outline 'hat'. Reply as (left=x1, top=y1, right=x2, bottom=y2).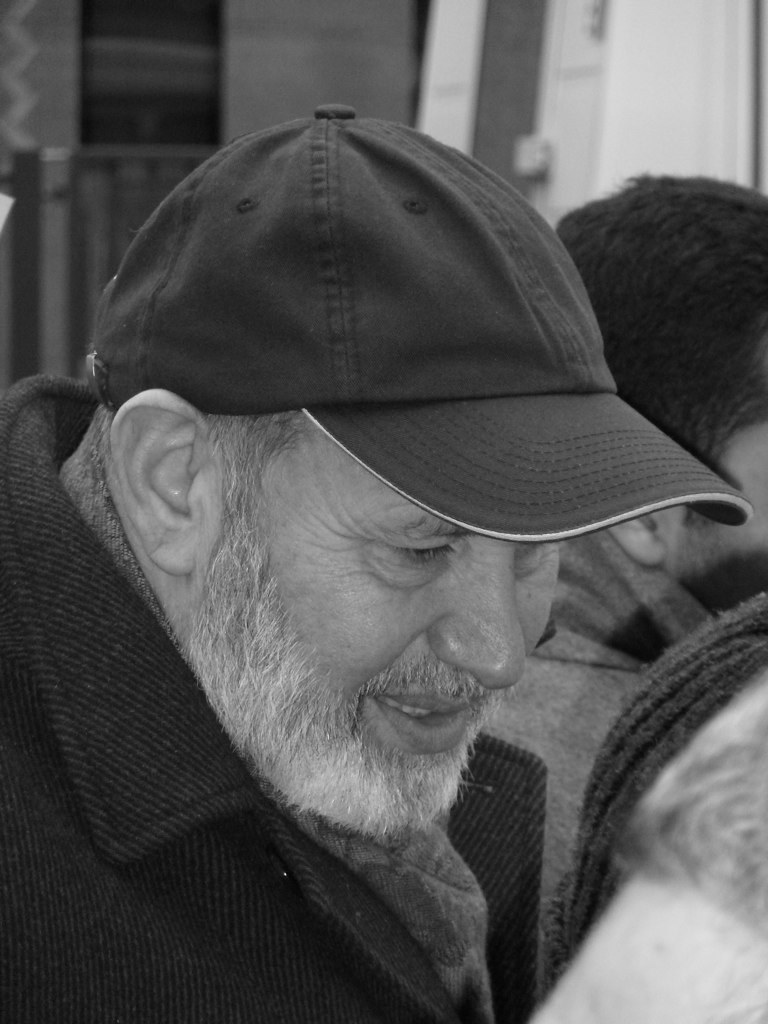
(left=93, top=104, right=756, bottom=547).
